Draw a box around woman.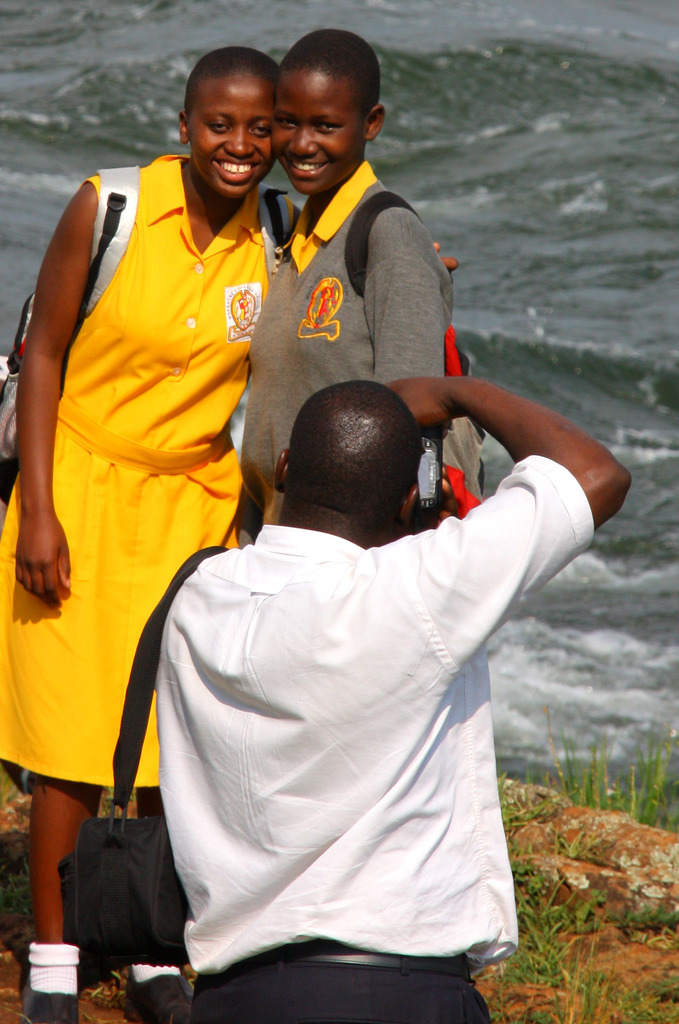
bbox(0, 41, 461, 1023).
